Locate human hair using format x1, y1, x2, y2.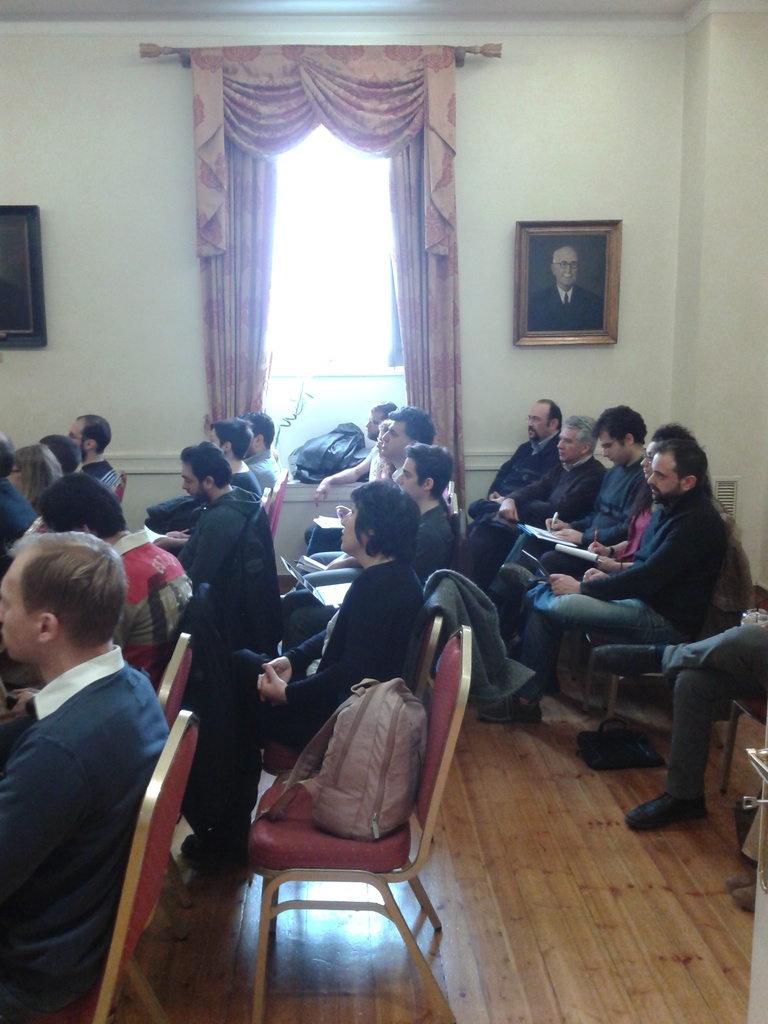
35, 434, 83, 473.
